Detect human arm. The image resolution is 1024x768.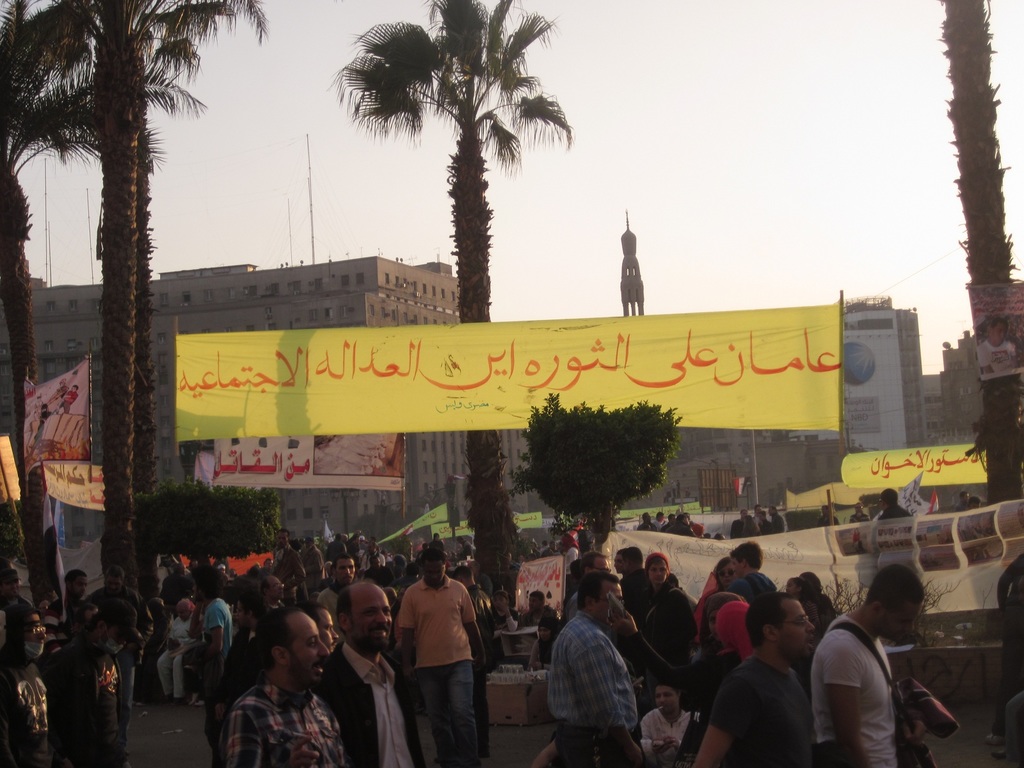
[577, 648, 641, 767].
